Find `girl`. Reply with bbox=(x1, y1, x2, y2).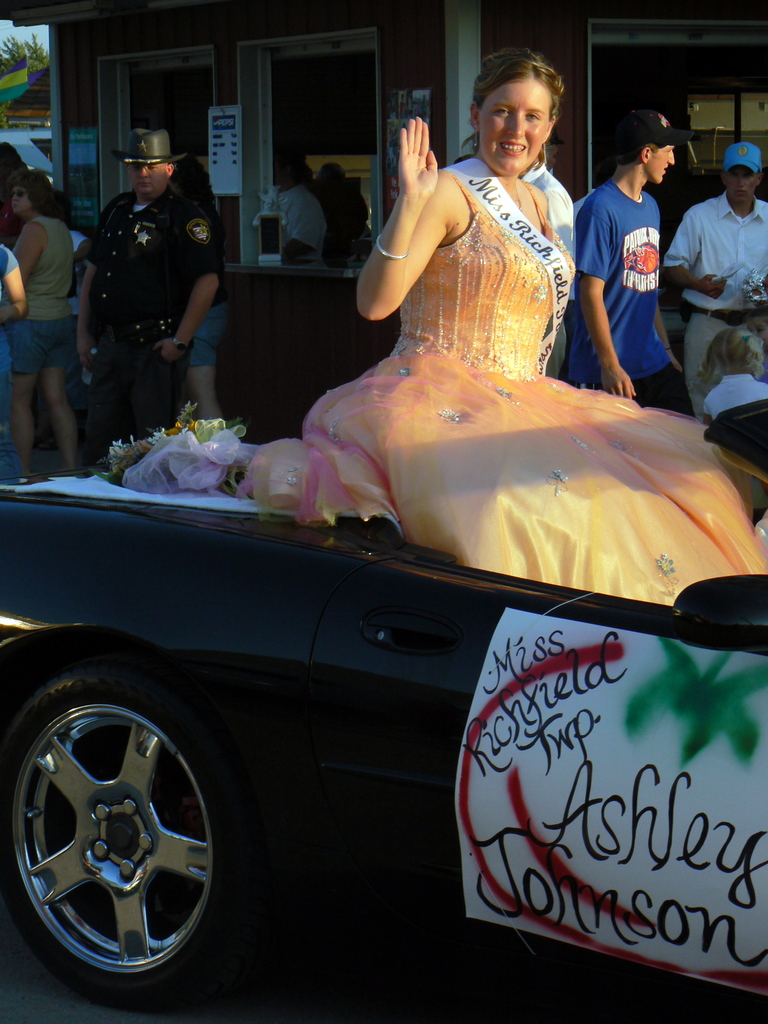
bbox=(2, 168, 90, 472).
